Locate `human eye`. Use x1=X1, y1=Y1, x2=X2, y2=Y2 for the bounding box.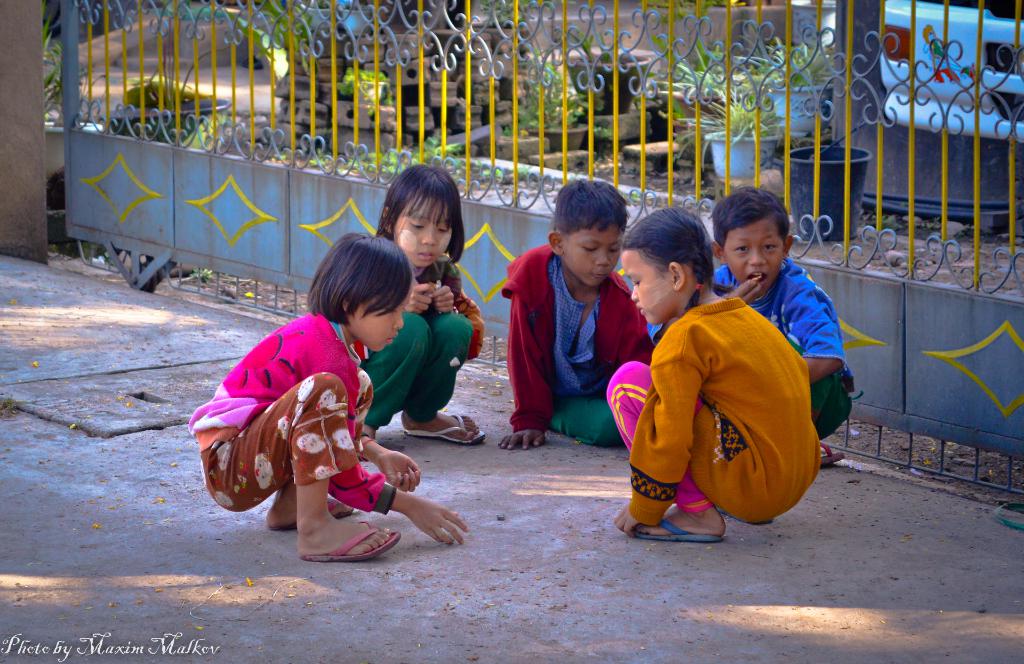
x1=410, y1=220, x2=424, y2=231.
